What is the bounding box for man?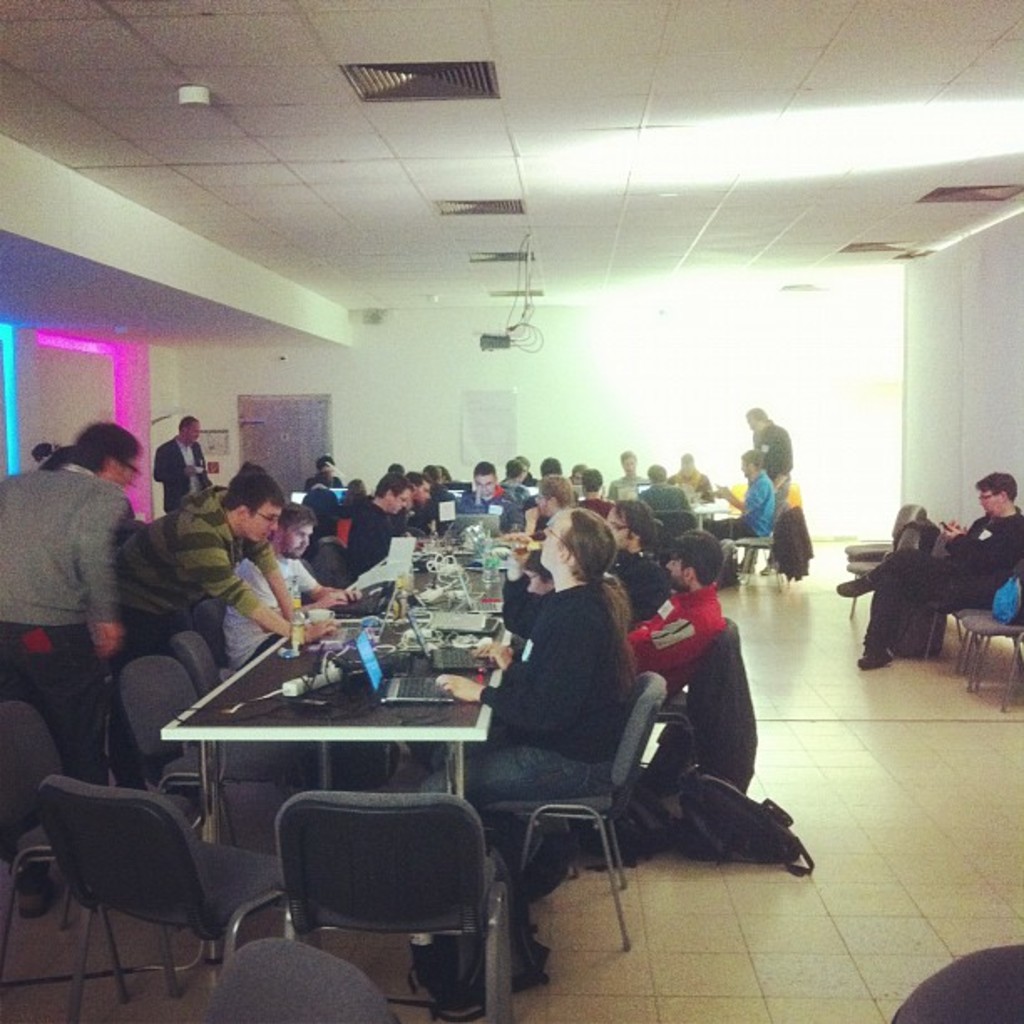
505, 465, 574, 571.
